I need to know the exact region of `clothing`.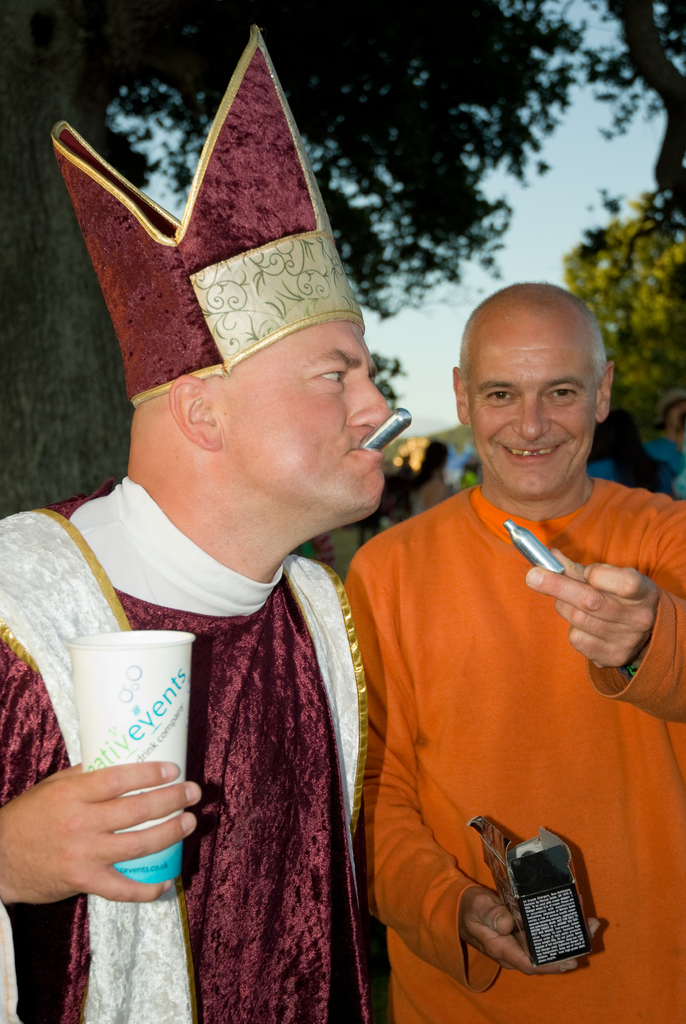
Region: <region>0, 474, 375, 1023</region>.
